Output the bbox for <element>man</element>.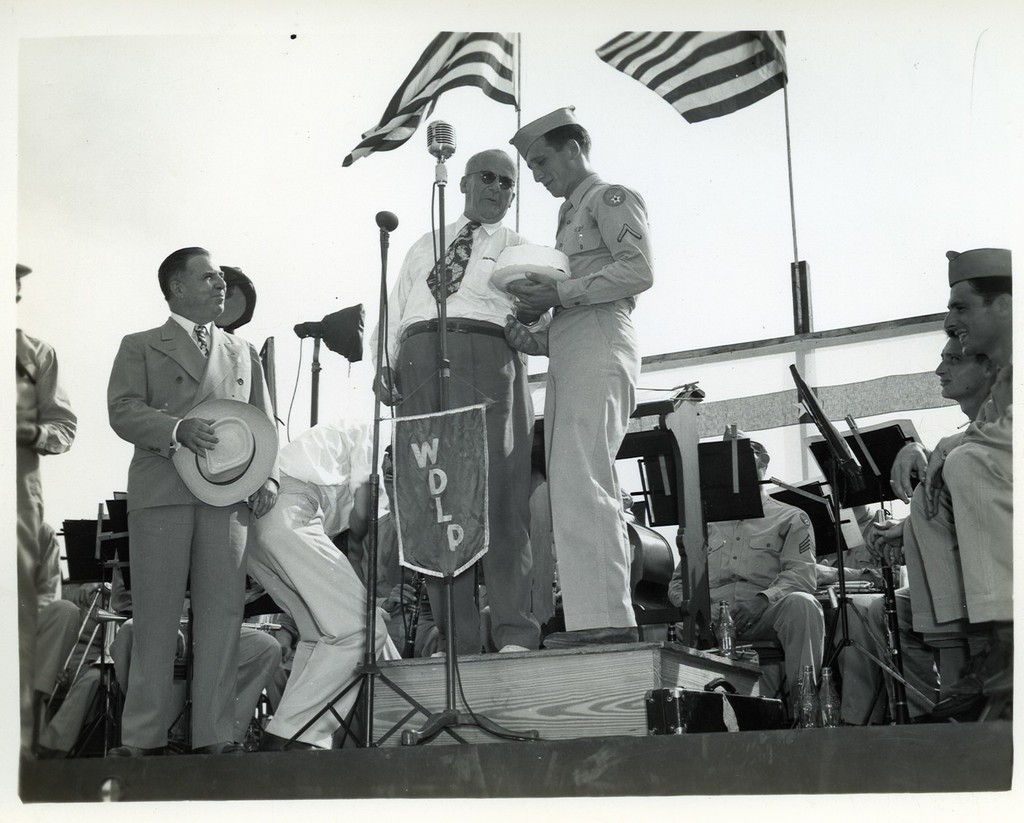
{"x1": 240, "y1": 414, "x2": 400, "y2": 747}.
